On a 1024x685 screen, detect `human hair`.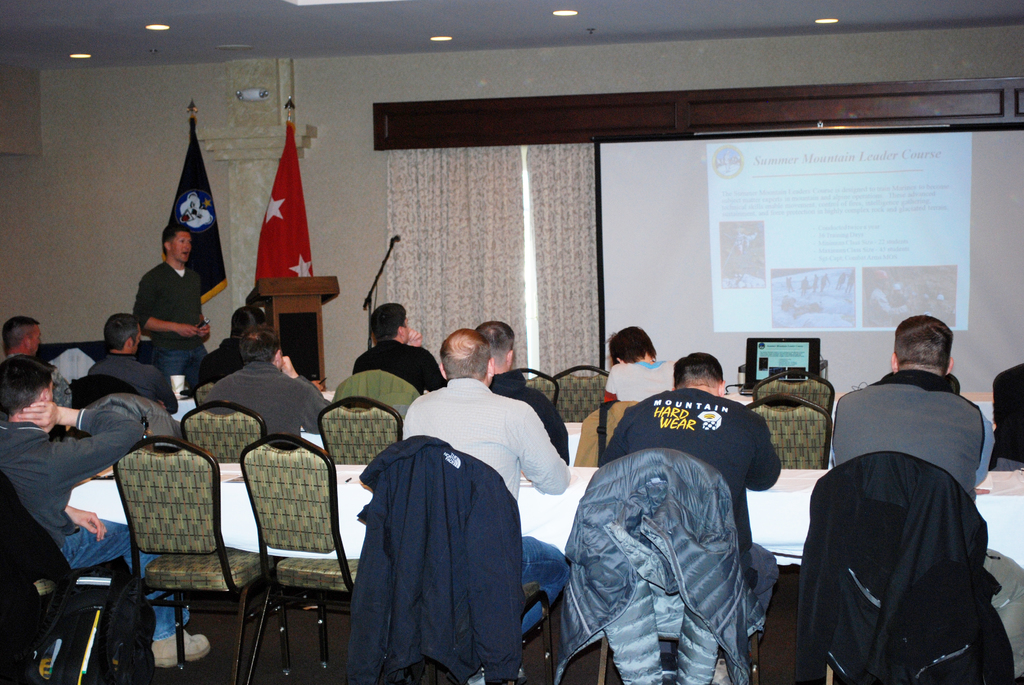
[x1=160, y1=224, x2=191, y2=259].
